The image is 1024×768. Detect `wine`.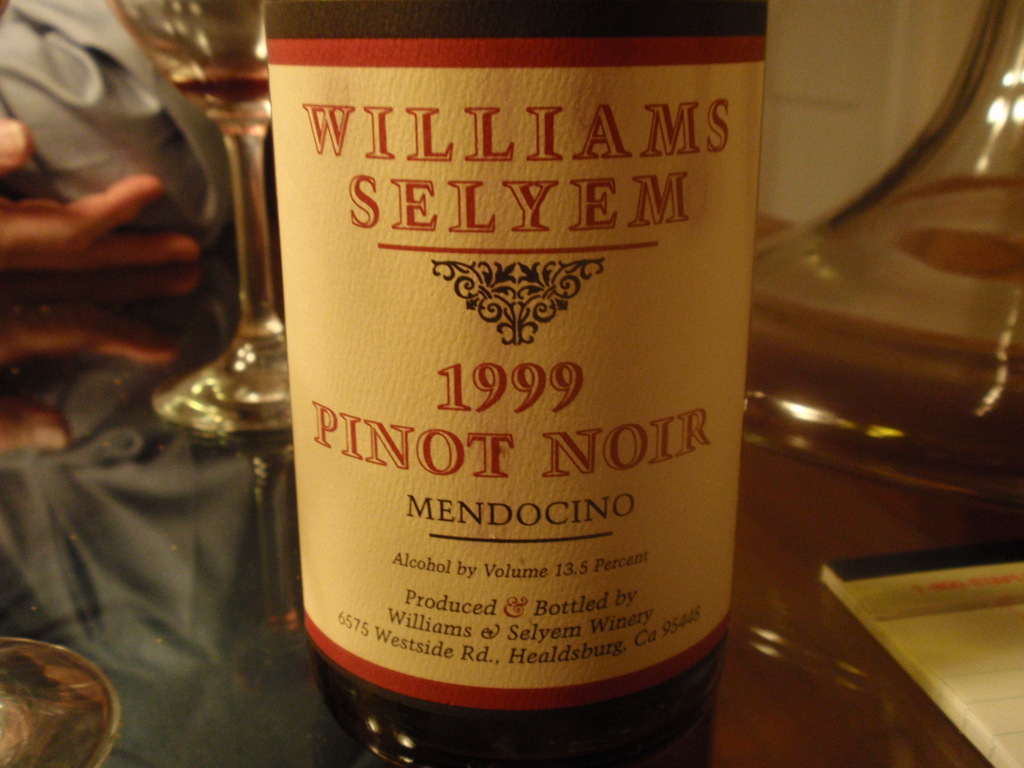
Detection: {"left": 164, "top": 59, "right": 273, "bottom": 115}.
